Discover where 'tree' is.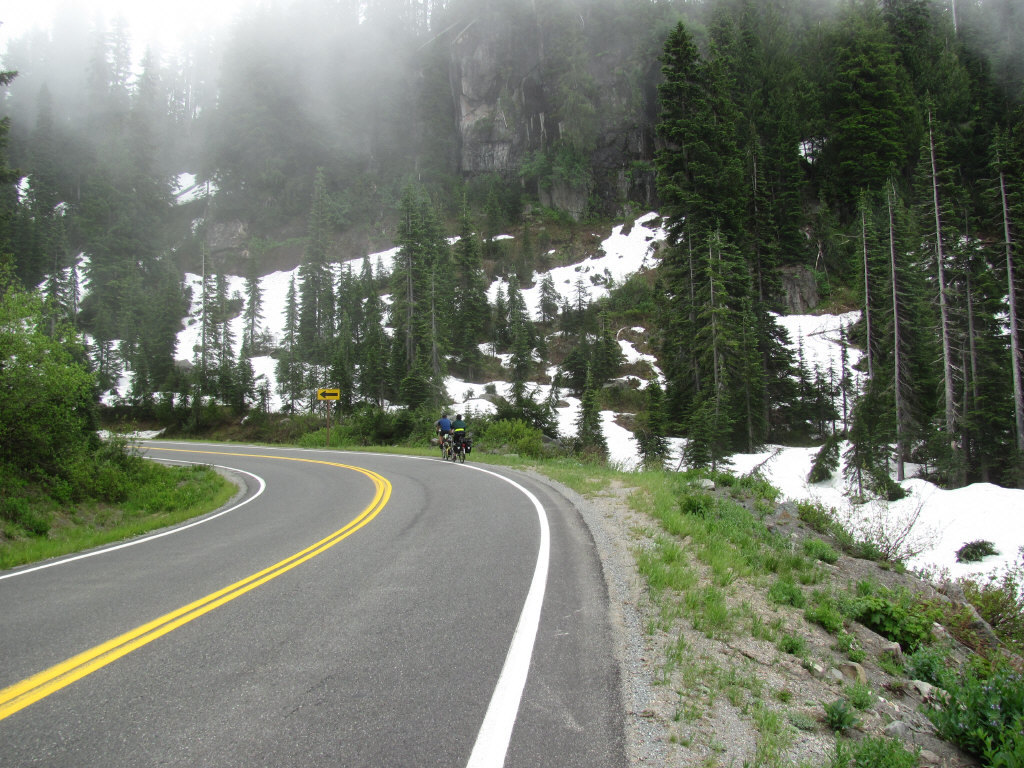
Discovered at [left=3, top=245, right=129, bottom=501].
